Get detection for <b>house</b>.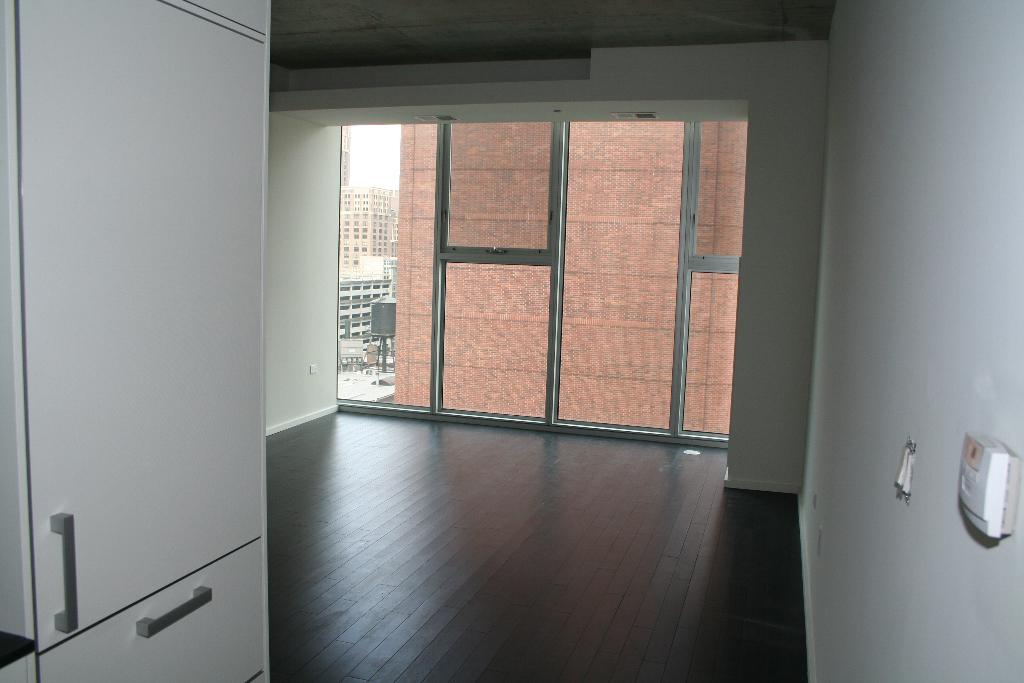
Detection: x1=34 y1=0 x2=1023 y2=638.
